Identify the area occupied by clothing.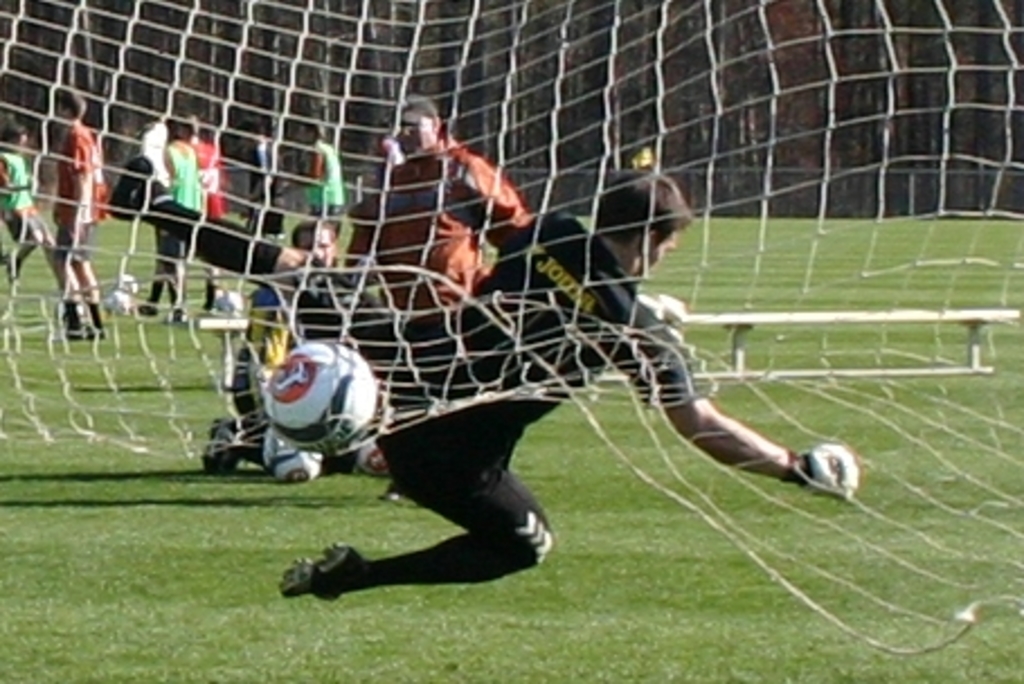
Area: (385, 218, 700, 585).
